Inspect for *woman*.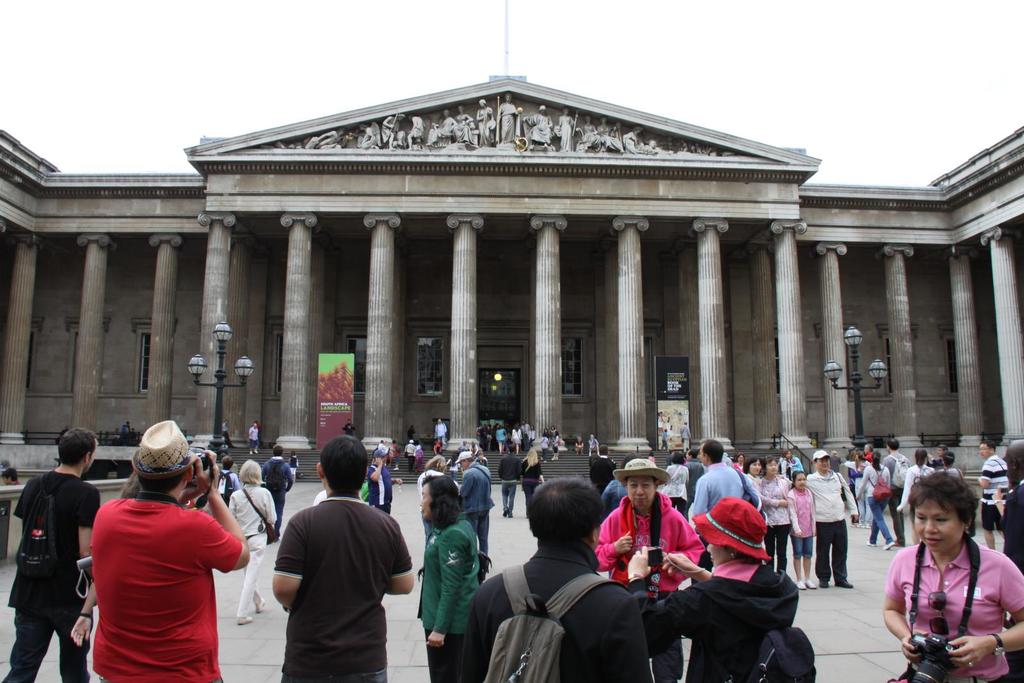
Inspection: 893,449,931,511.
